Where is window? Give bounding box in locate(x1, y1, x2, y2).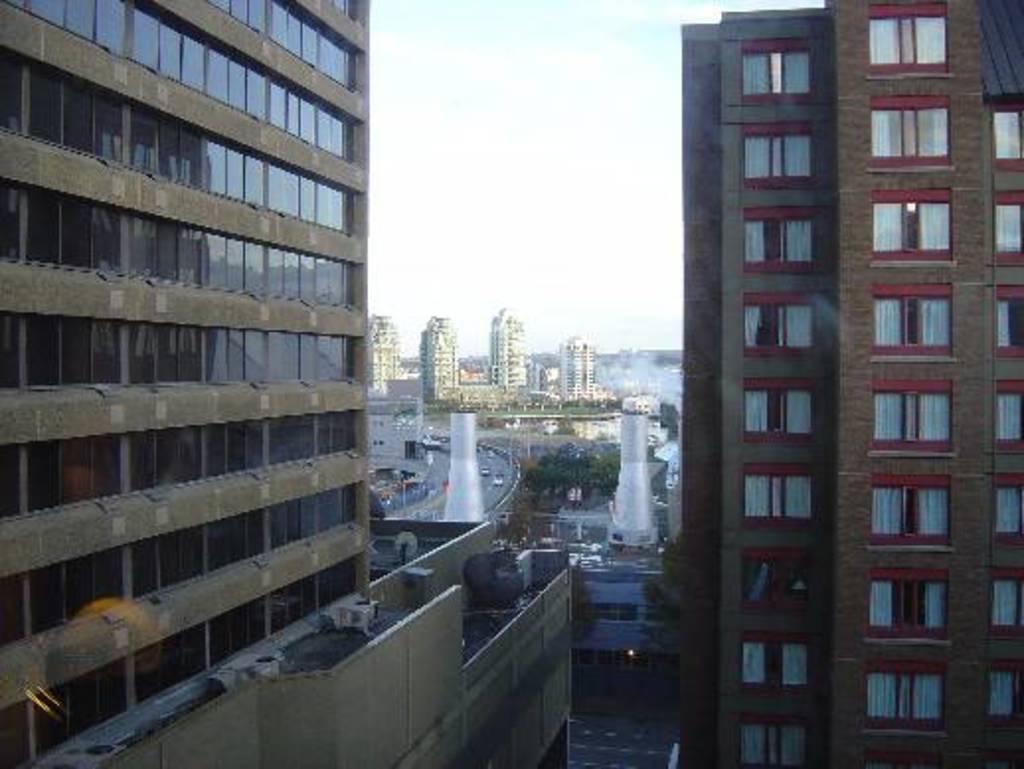
locate(747, 295, 828, 350).
